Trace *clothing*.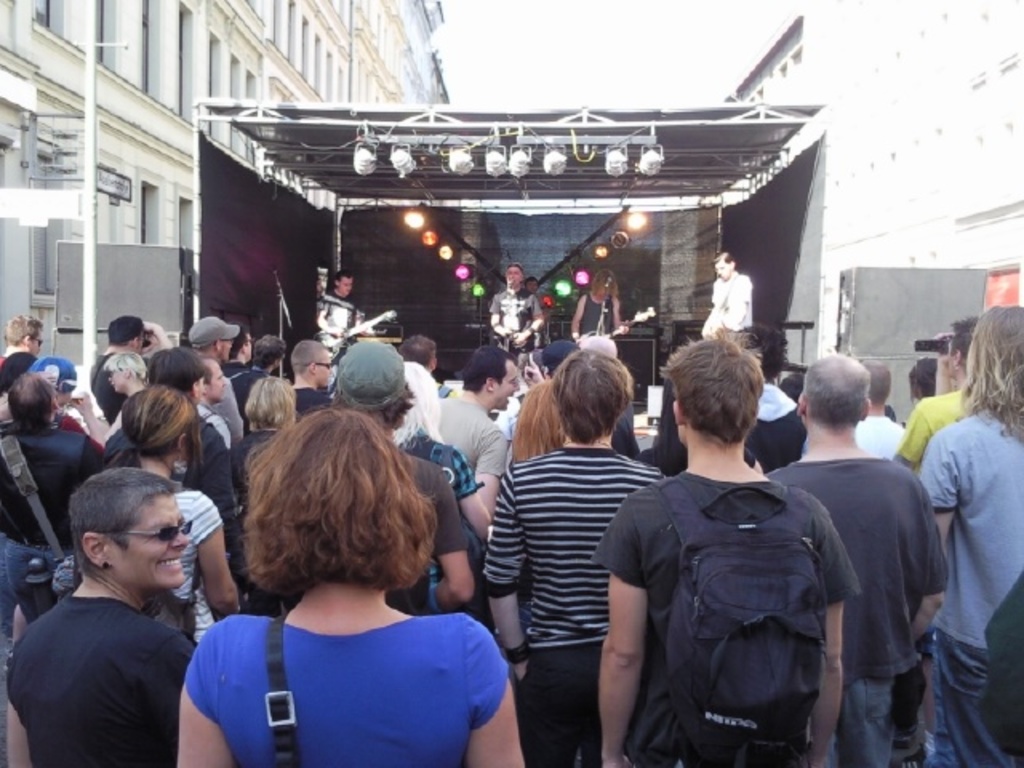
Traced to region(592, 467, 869, 766).
